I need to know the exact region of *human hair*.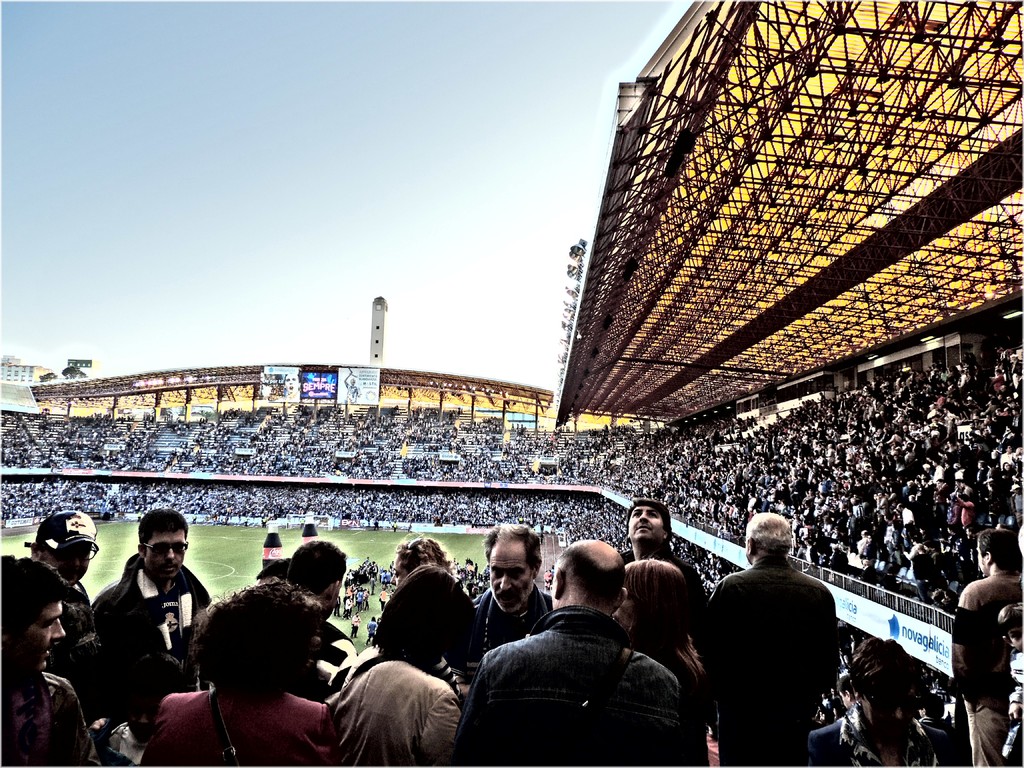
Region: <region>287, 537, 348, 599</region>.
